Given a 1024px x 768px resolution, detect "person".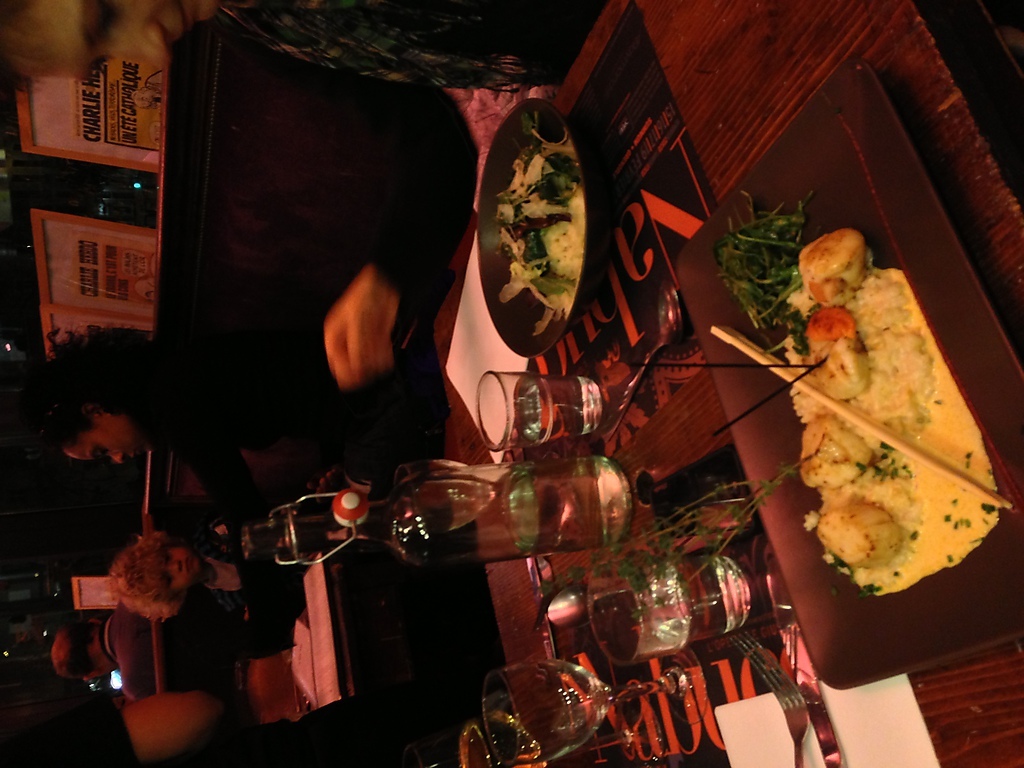
l=109, t=530, r=304, b=659.
